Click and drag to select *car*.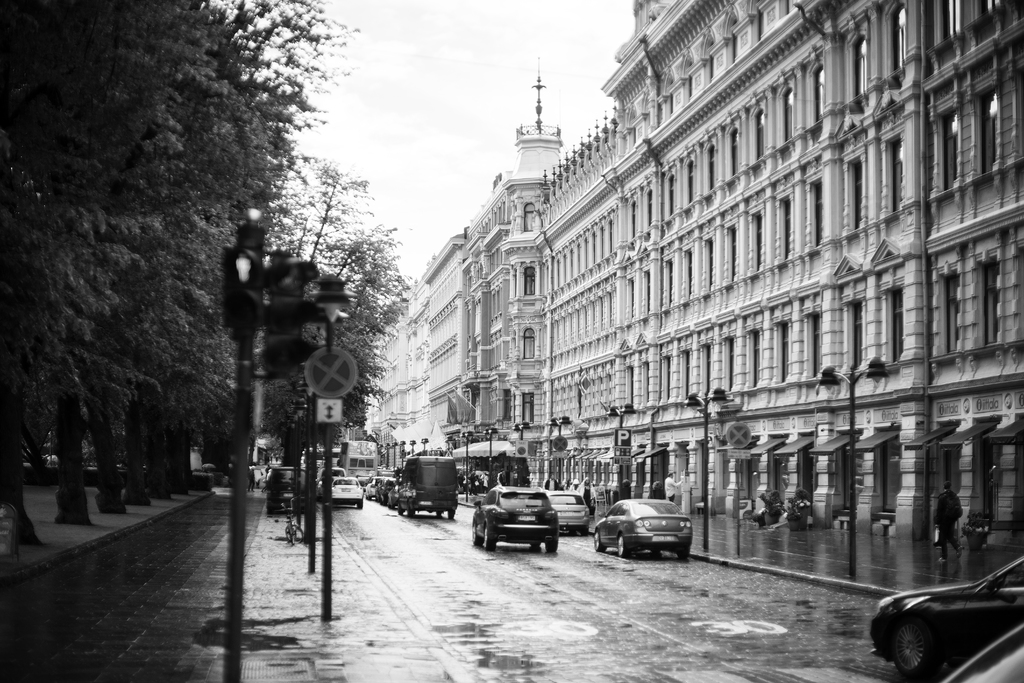
Selection: x1=470 y1=486 x2=557 y2=554.
